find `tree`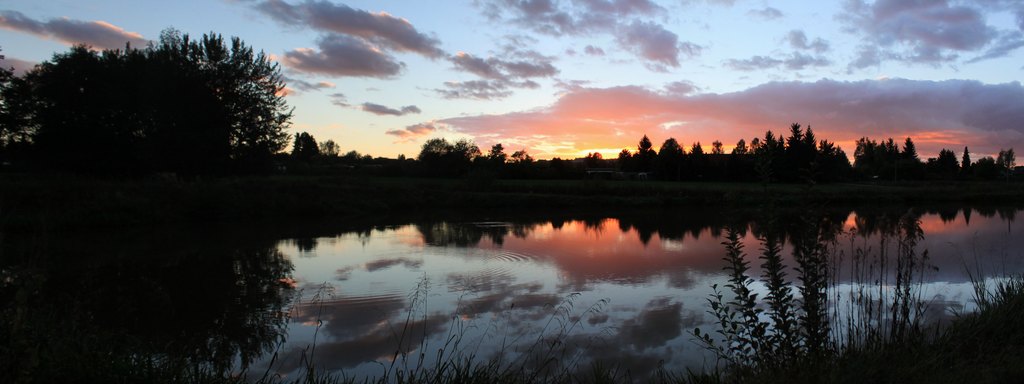
[left=1007, top=163, right=1023, bottom=192]
